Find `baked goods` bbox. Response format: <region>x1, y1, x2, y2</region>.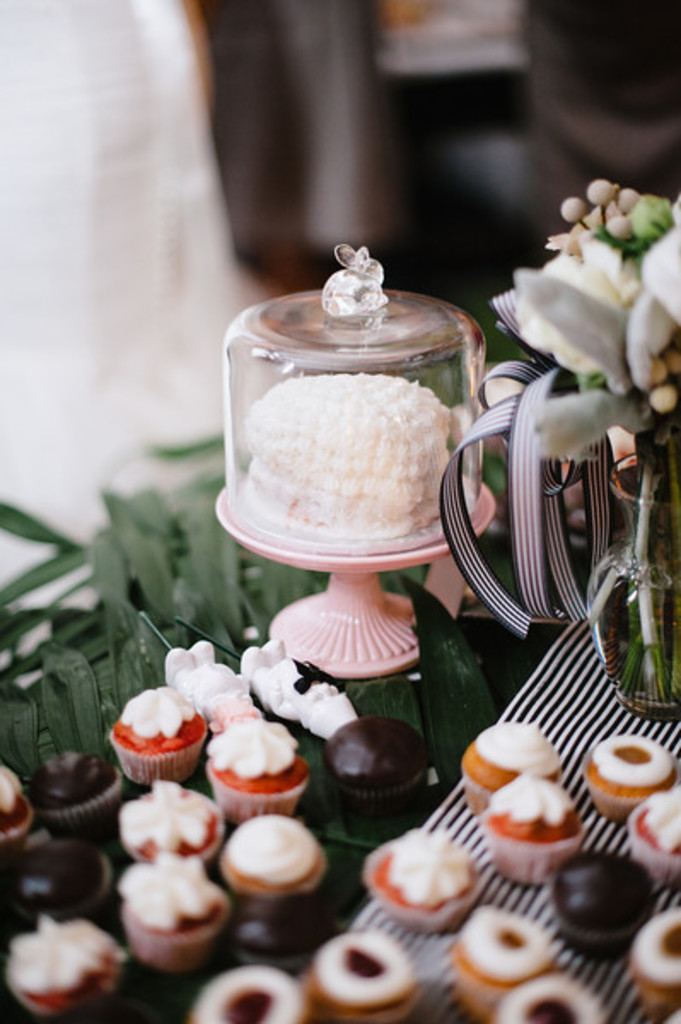
<region>234, 901, 338, 975</region>.
